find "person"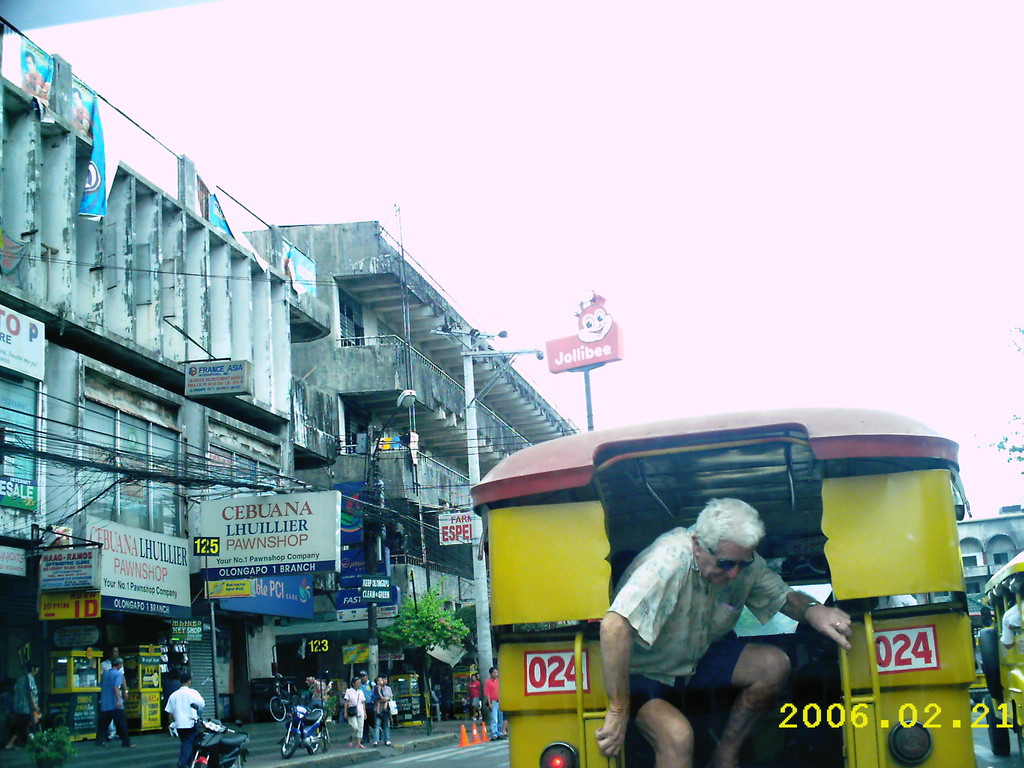
<region>99, 643, 129, 740</region>
